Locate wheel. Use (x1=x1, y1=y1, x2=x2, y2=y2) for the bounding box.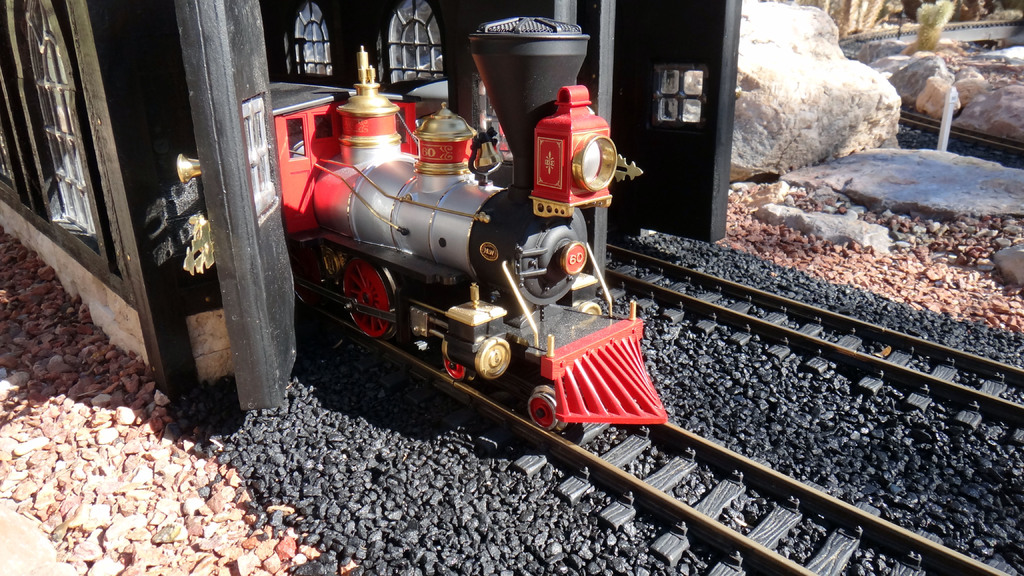
(x1=433, y1=340, x2=477, y2=384).
